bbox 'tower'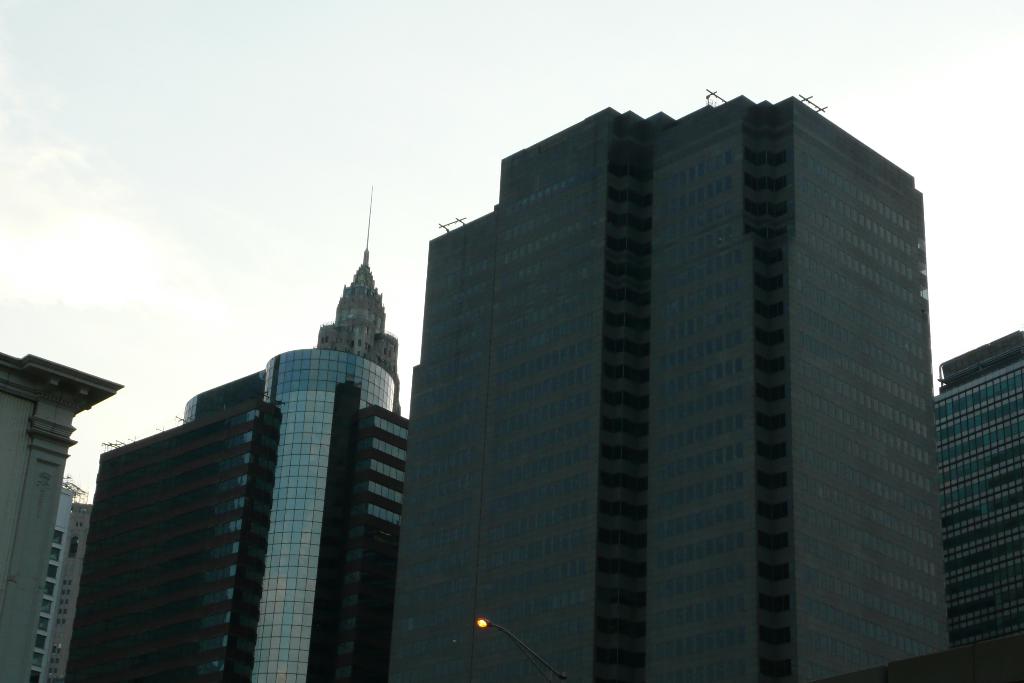
<region>380, 86, 948, 682</region>
